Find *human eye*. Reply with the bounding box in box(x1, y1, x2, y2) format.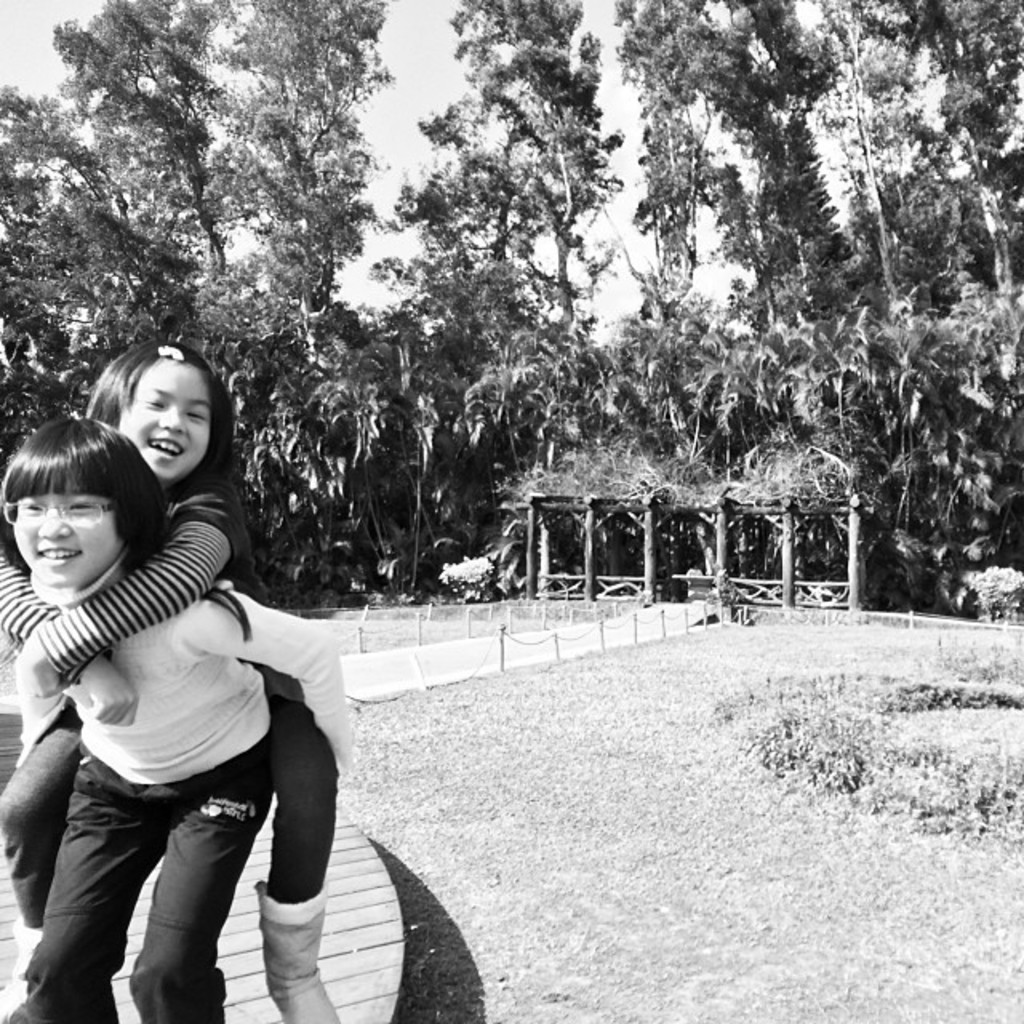
box(14, 496, 42, 512).
